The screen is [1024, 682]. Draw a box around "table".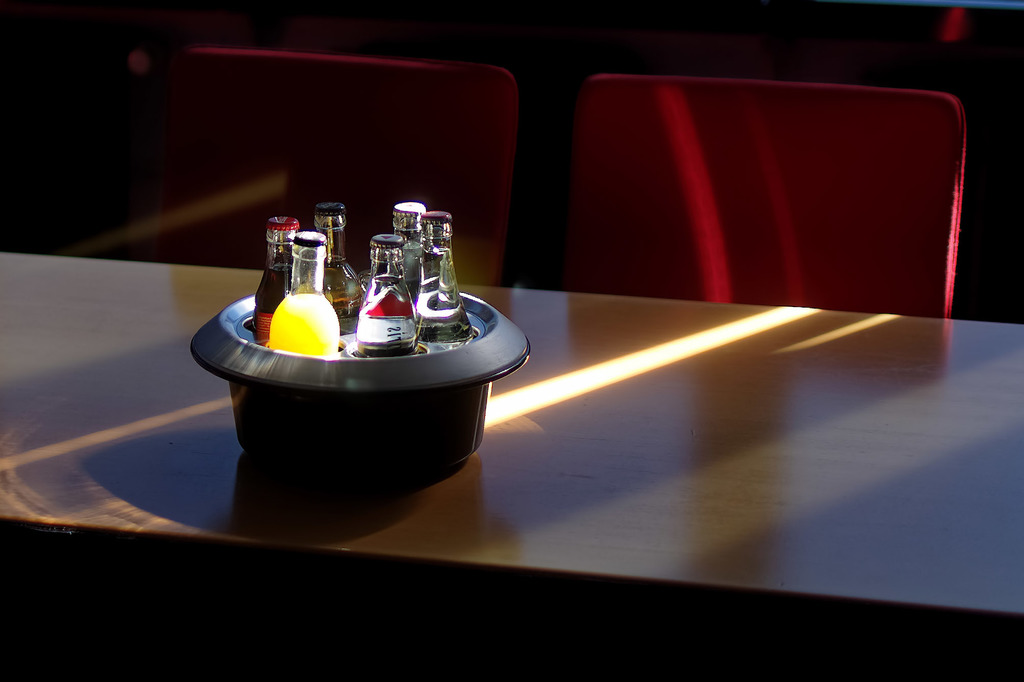
<box>0,255,1023,681</box>.
